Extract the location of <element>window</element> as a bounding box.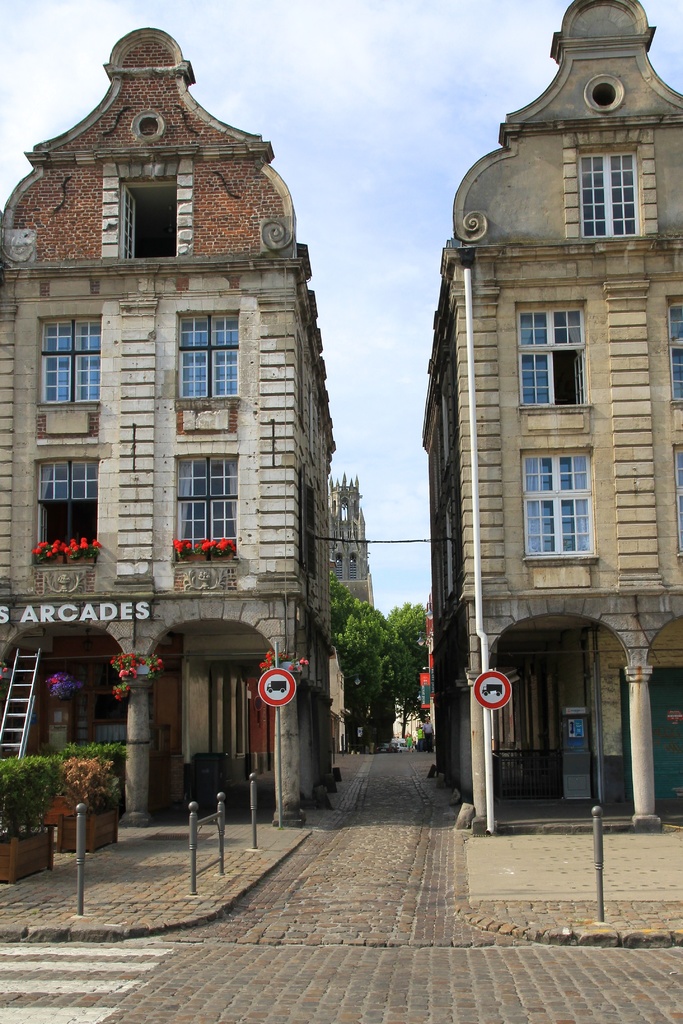
518 452 593 558.
